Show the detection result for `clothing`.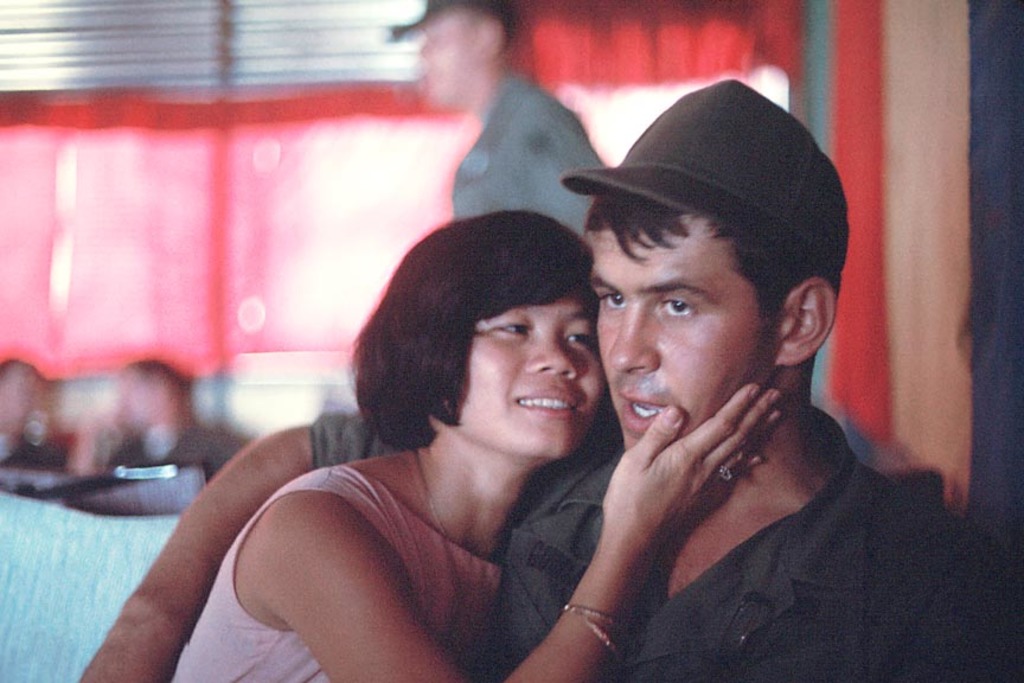
0:429:65:466.
